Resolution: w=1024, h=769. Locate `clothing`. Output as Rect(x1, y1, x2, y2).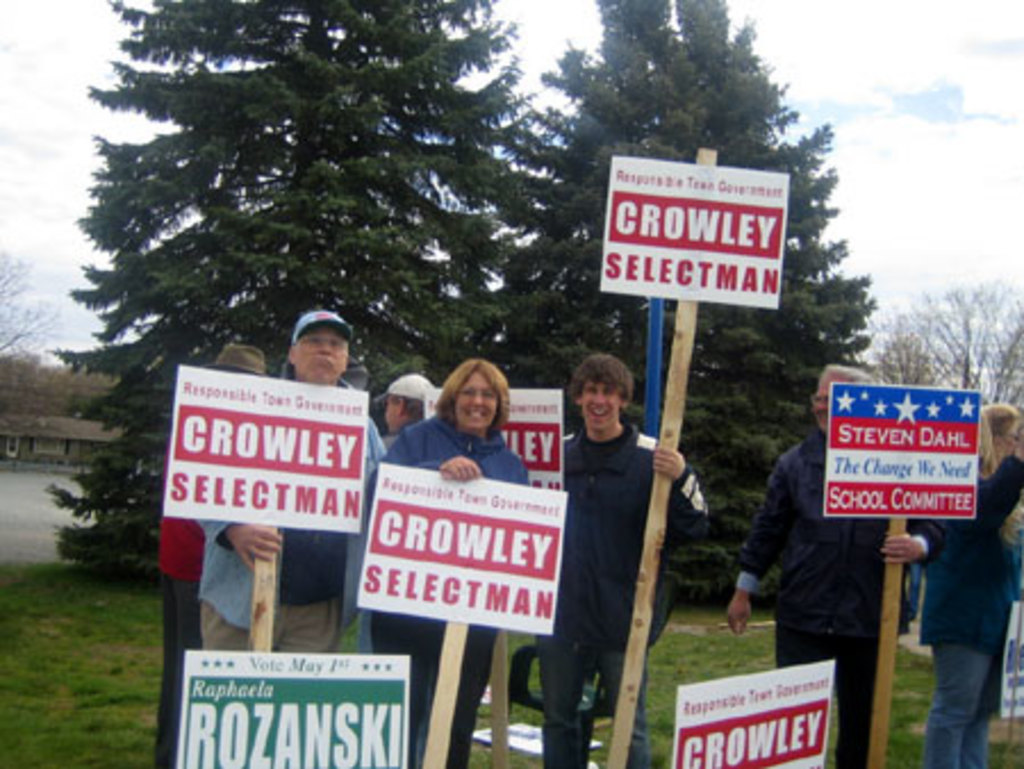
Rect(196, 382, 387, 655).
